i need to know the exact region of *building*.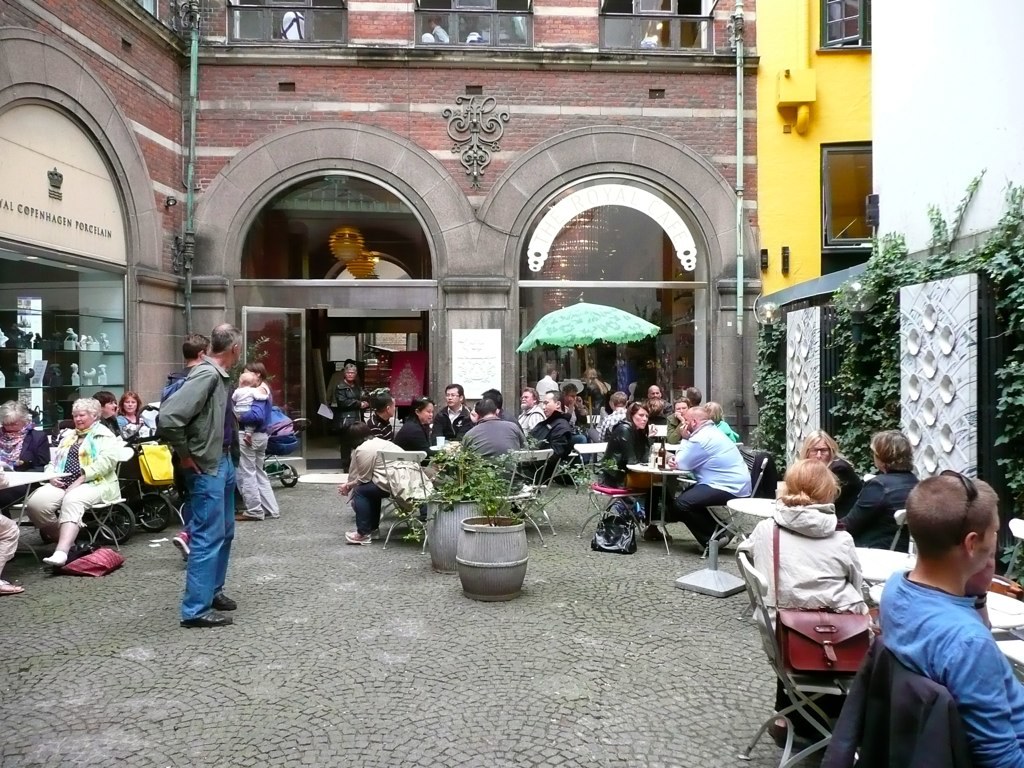
Region: 876, 0, 1023, 244.
